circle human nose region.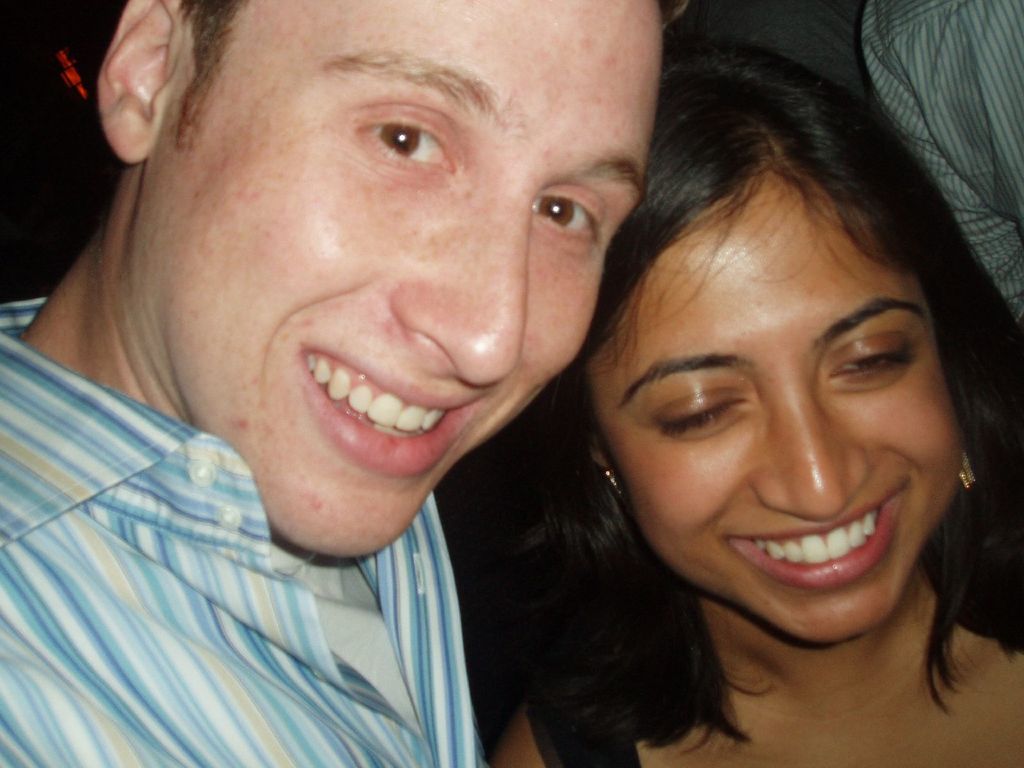
Region: [747, 385, 874, 522].
